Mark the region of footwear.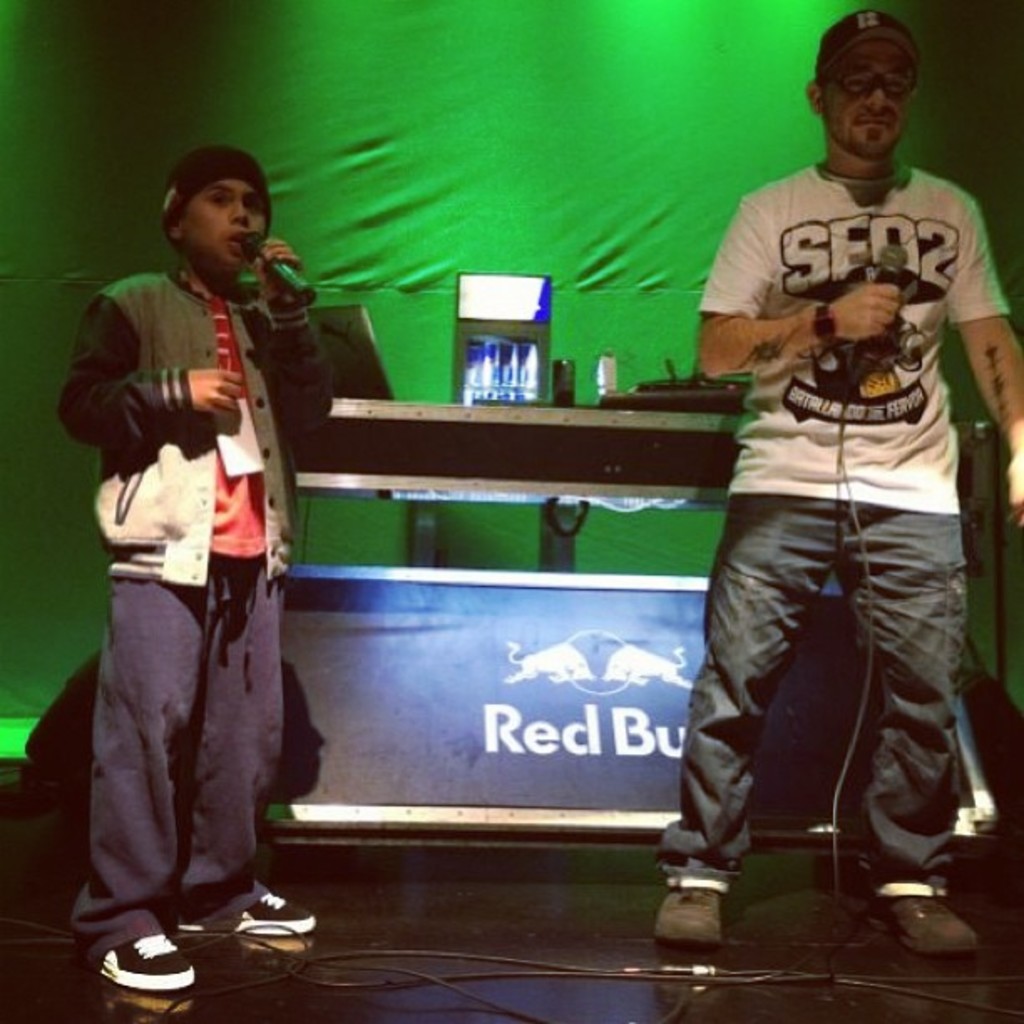
Region: Rect(100, 934, 196, 989).
